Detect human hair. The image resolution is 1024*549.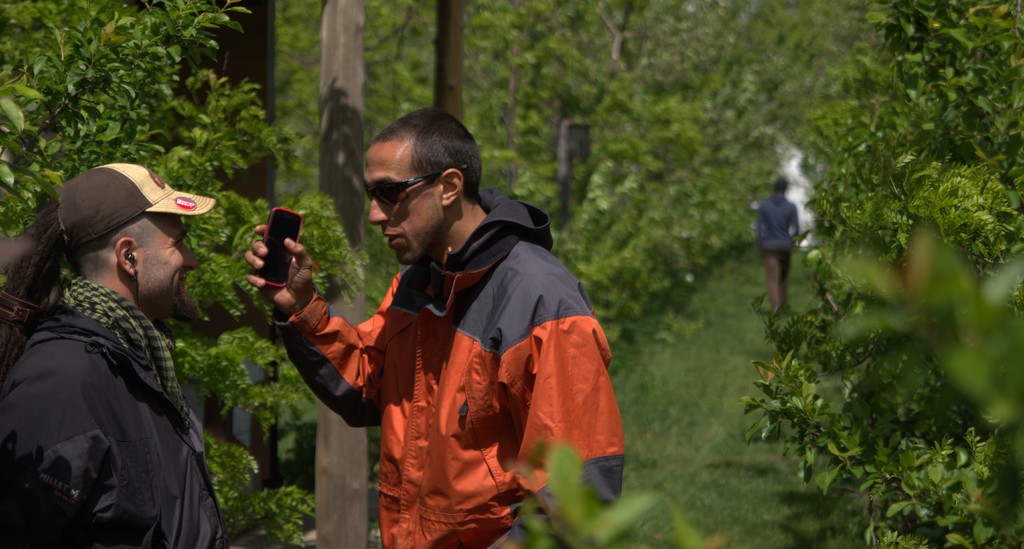
bbox(352, 116, 479, 224).
